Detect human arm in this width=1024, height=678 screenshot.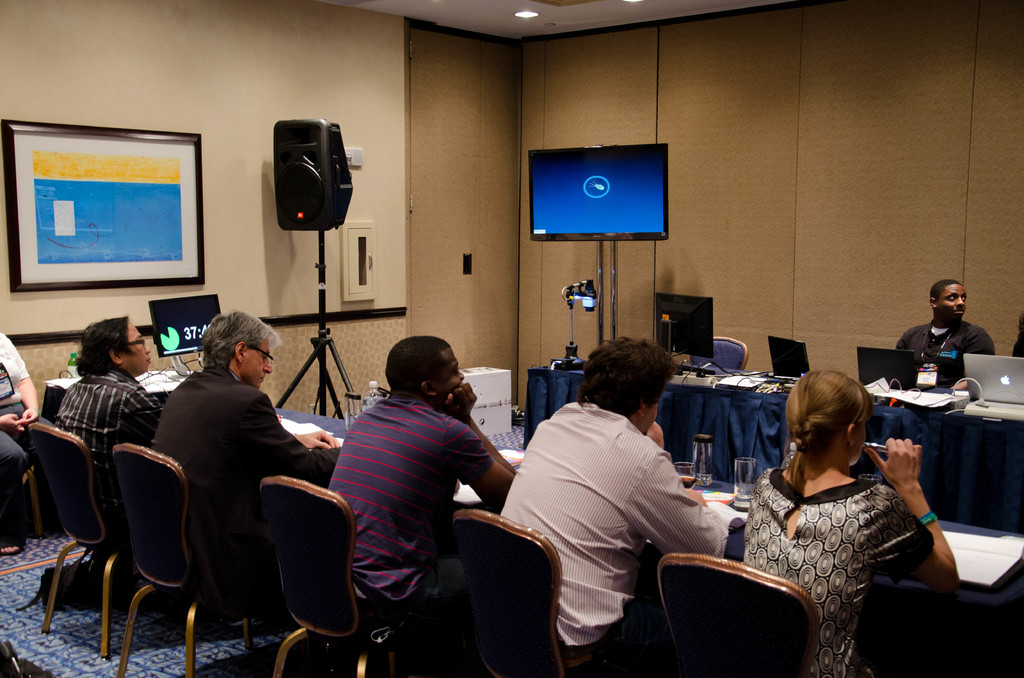
Detection: rect(872, 438, 972, 627).
